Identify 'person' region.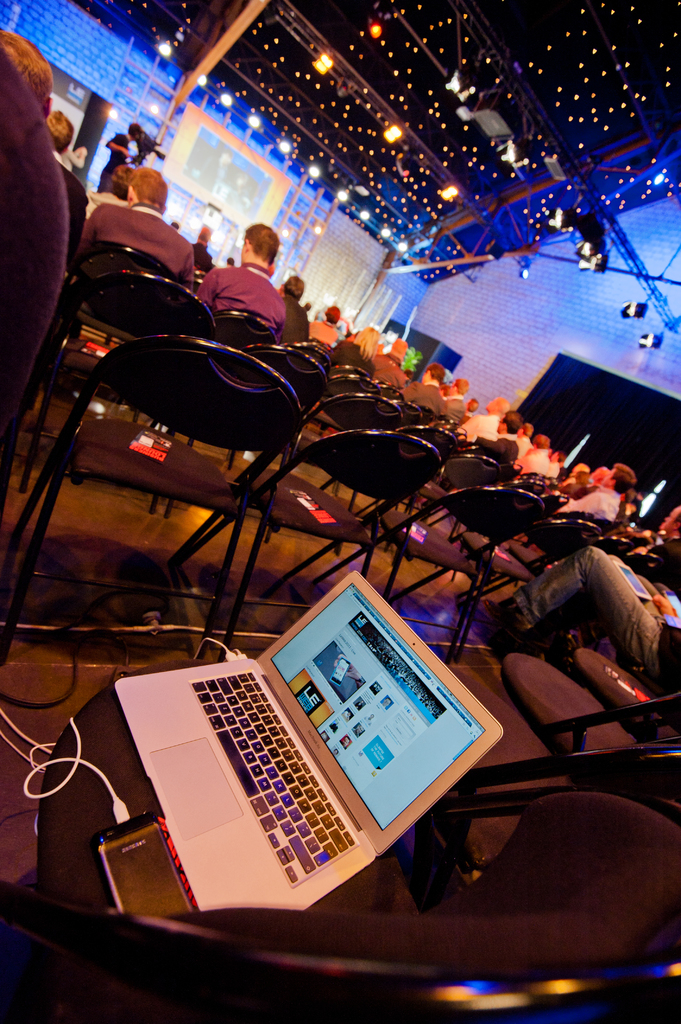
Region: rect(196, 236, 289, 339).
